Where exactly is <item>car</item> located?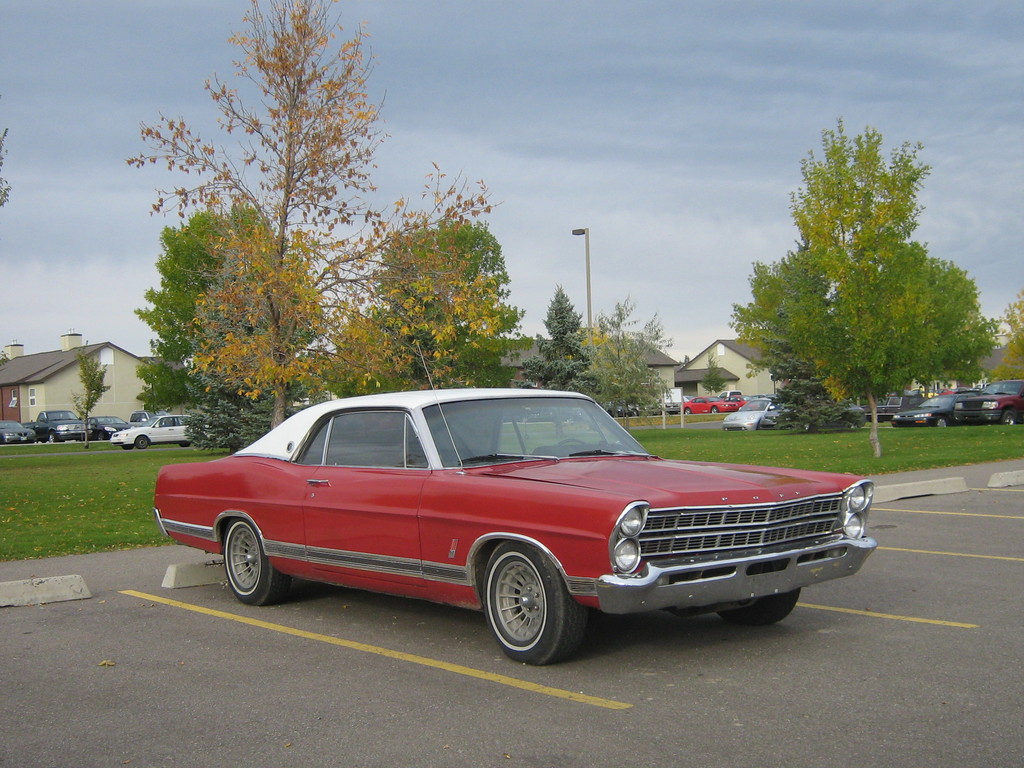
Its bounding box is (left=149, top=346, right=878, bottom=669).
